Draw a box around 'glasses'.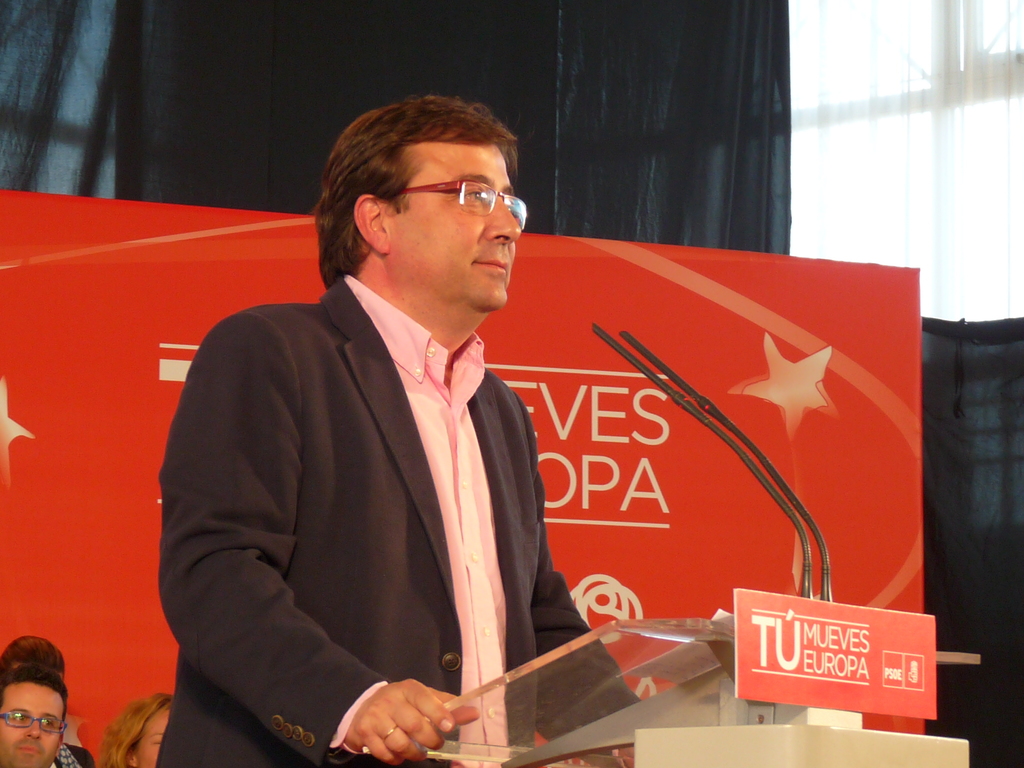
384, 172, 530, 223.
